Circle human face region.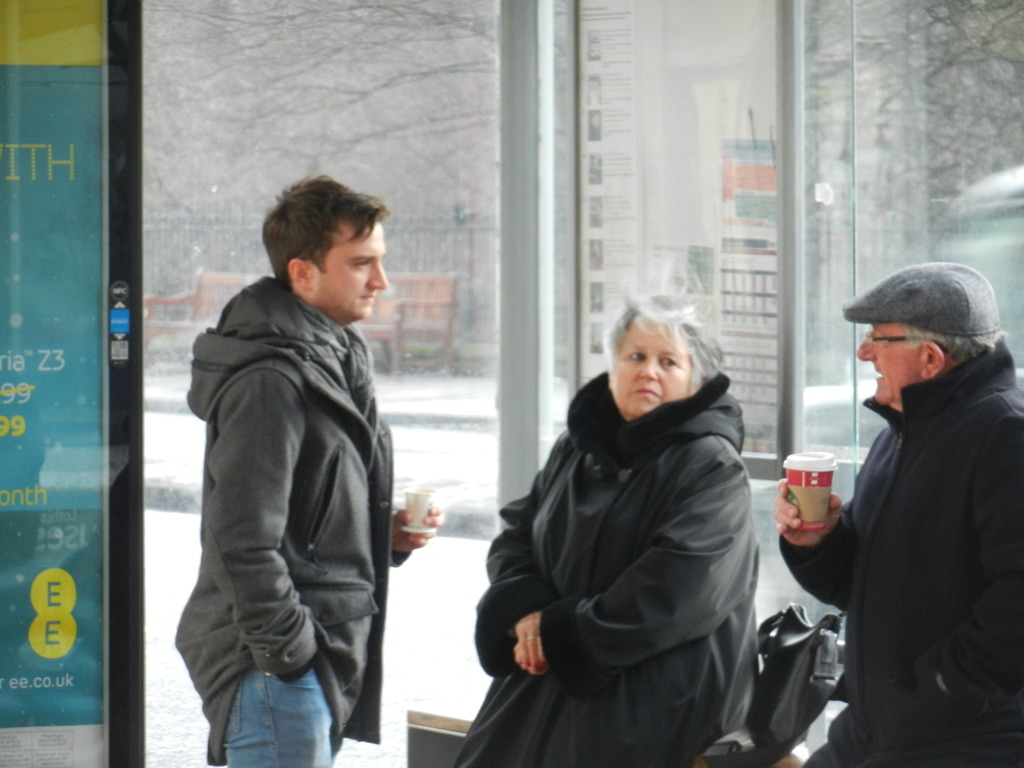
Region: 306 225 390 321.
